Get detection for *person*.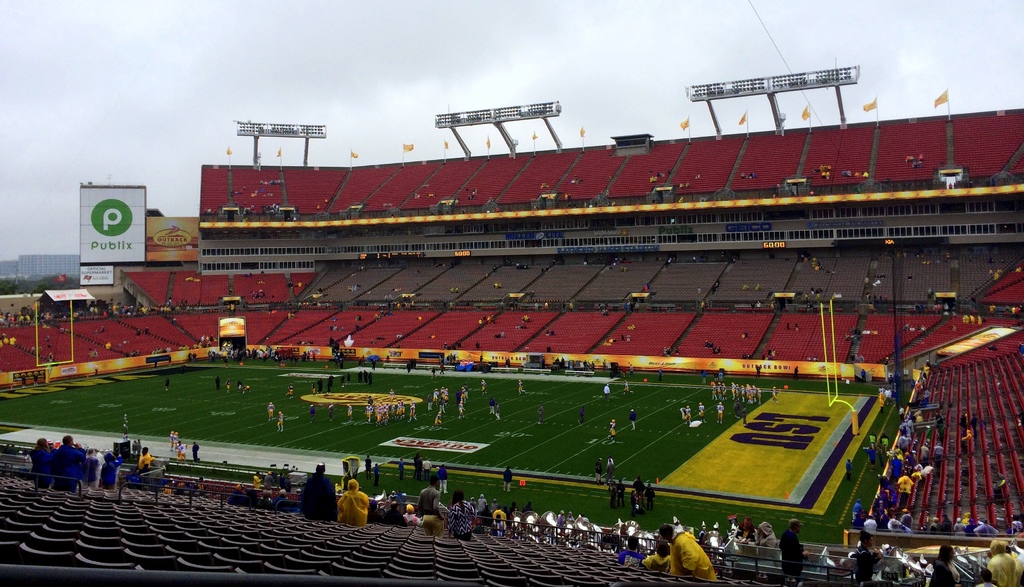
Detection: select_region(934, 544, 960, 586).
